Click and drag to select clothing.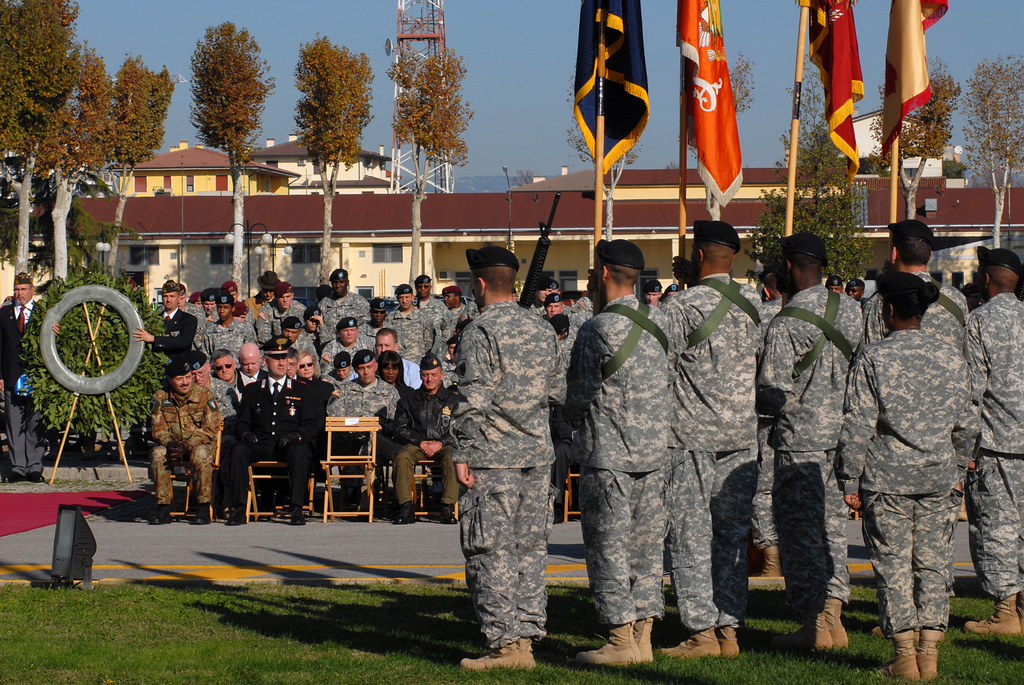
Selection: left=319, top=292, right=378, bottom=347.
